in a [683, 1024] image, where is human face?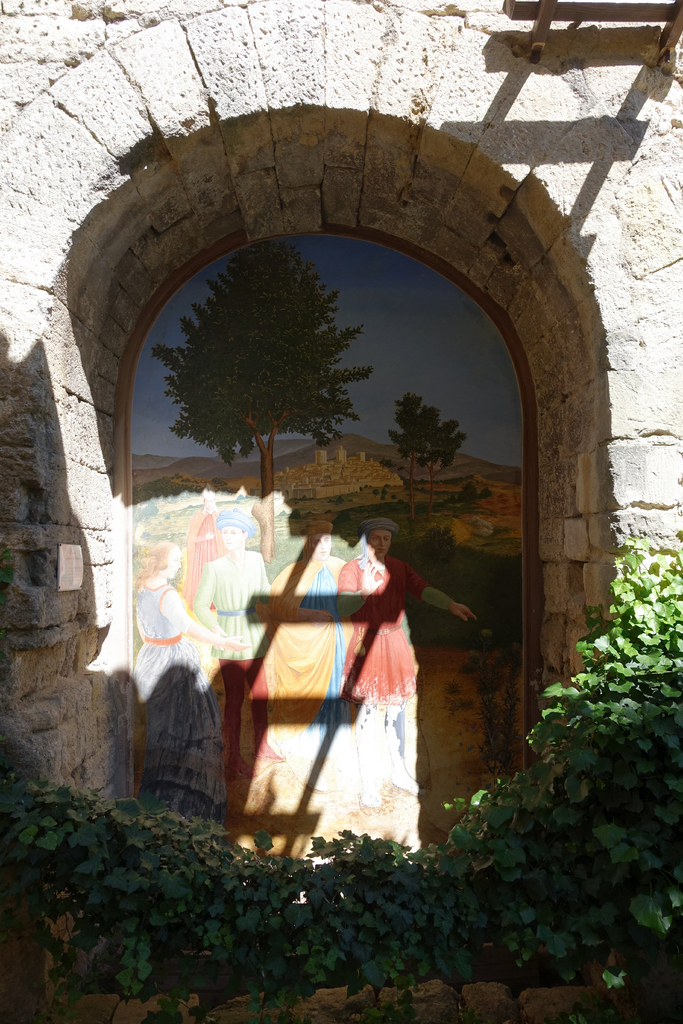
(left=368, top=531, right=390, bottom=557).
